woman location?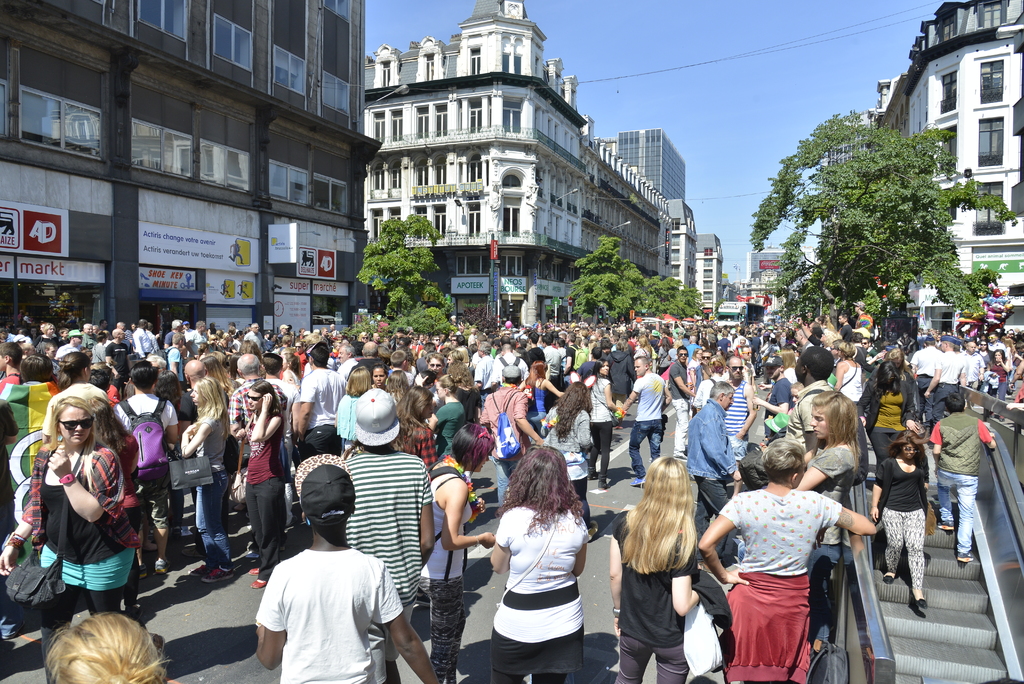
l=832, t=339, r=863, b=450
